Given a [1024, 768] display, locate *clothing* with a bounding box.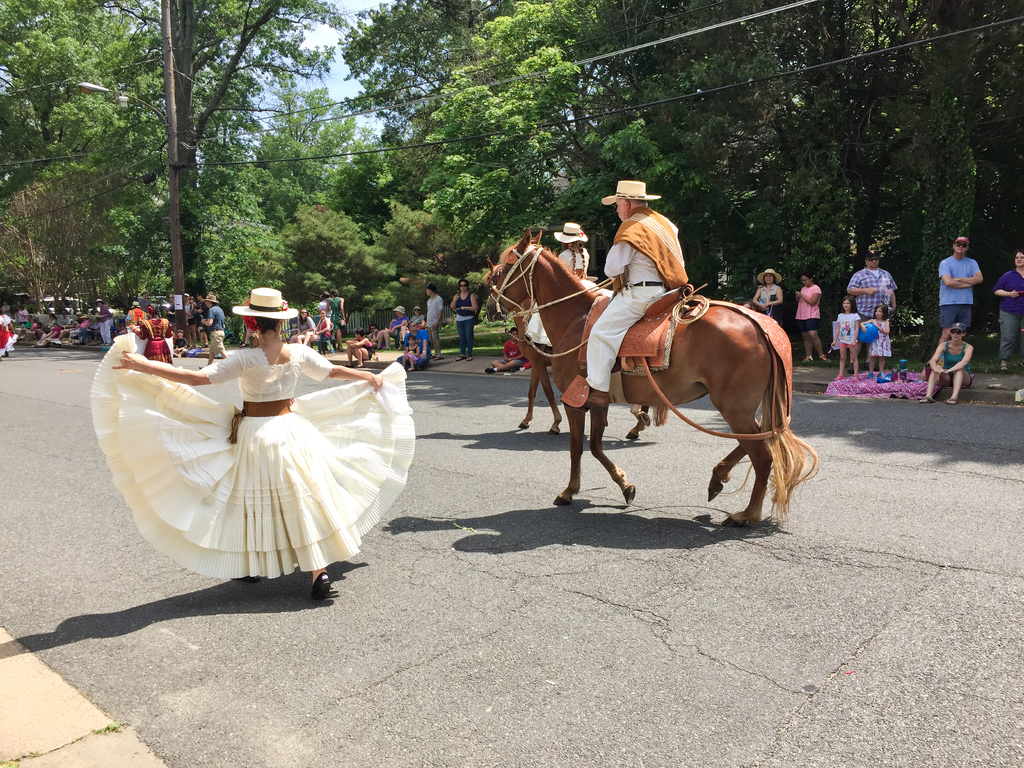
Located: [x1=396, y1=316, x2=415, y2=349].
